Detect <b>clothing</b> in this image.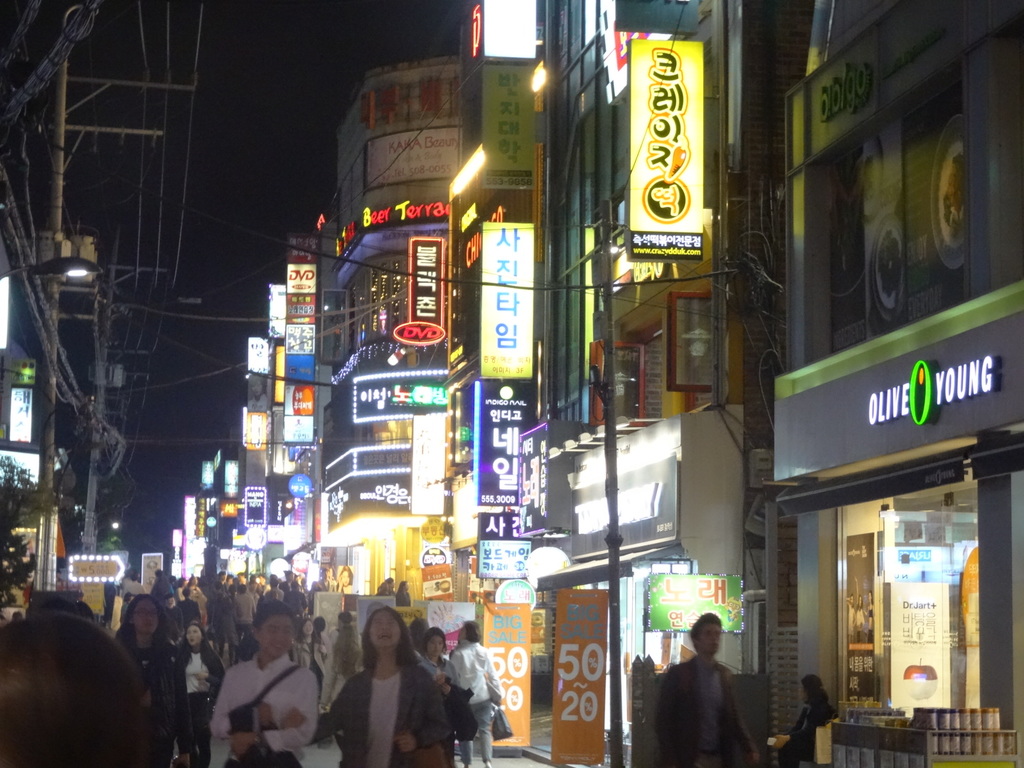
Detection: (778, 691, 837, 767).
